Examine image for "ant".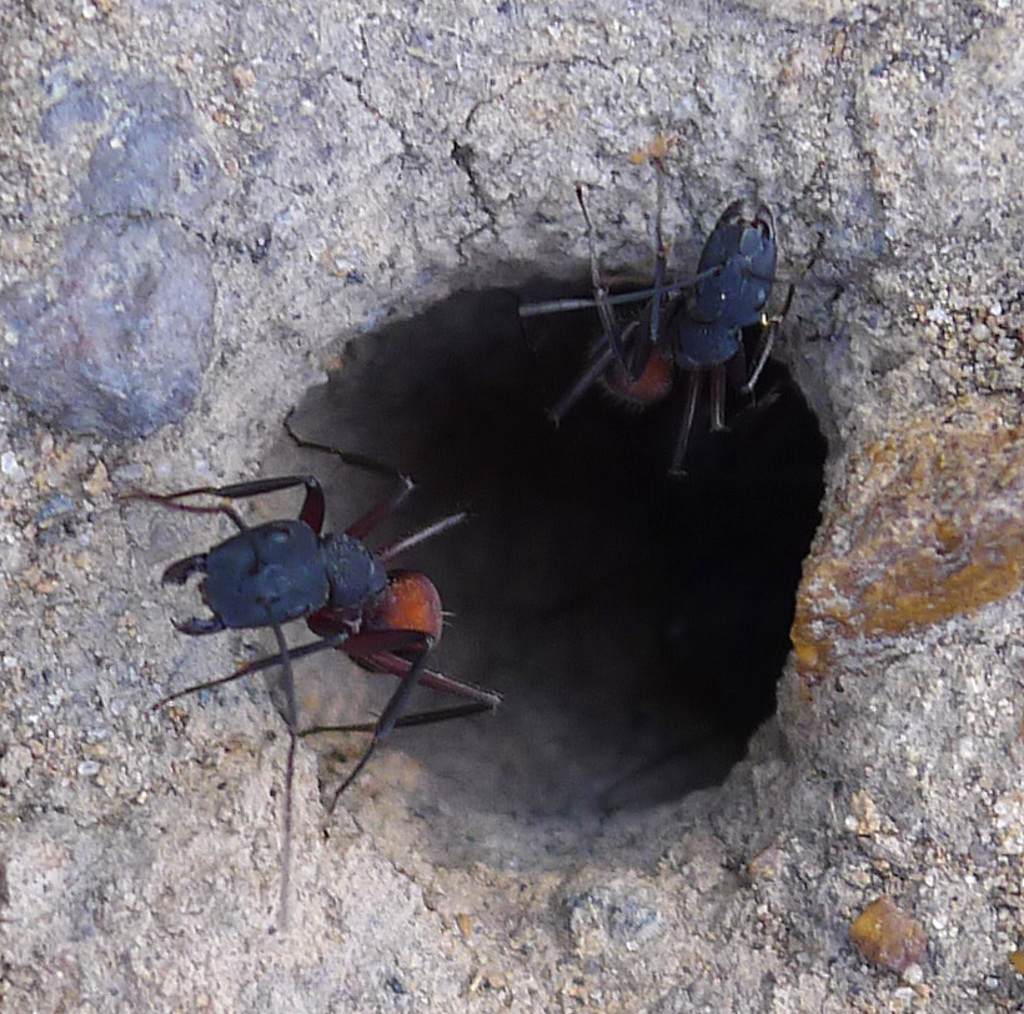
Examination result: {"x1": 522, "y1": 162, "x2": 843, "y2": 483}.
